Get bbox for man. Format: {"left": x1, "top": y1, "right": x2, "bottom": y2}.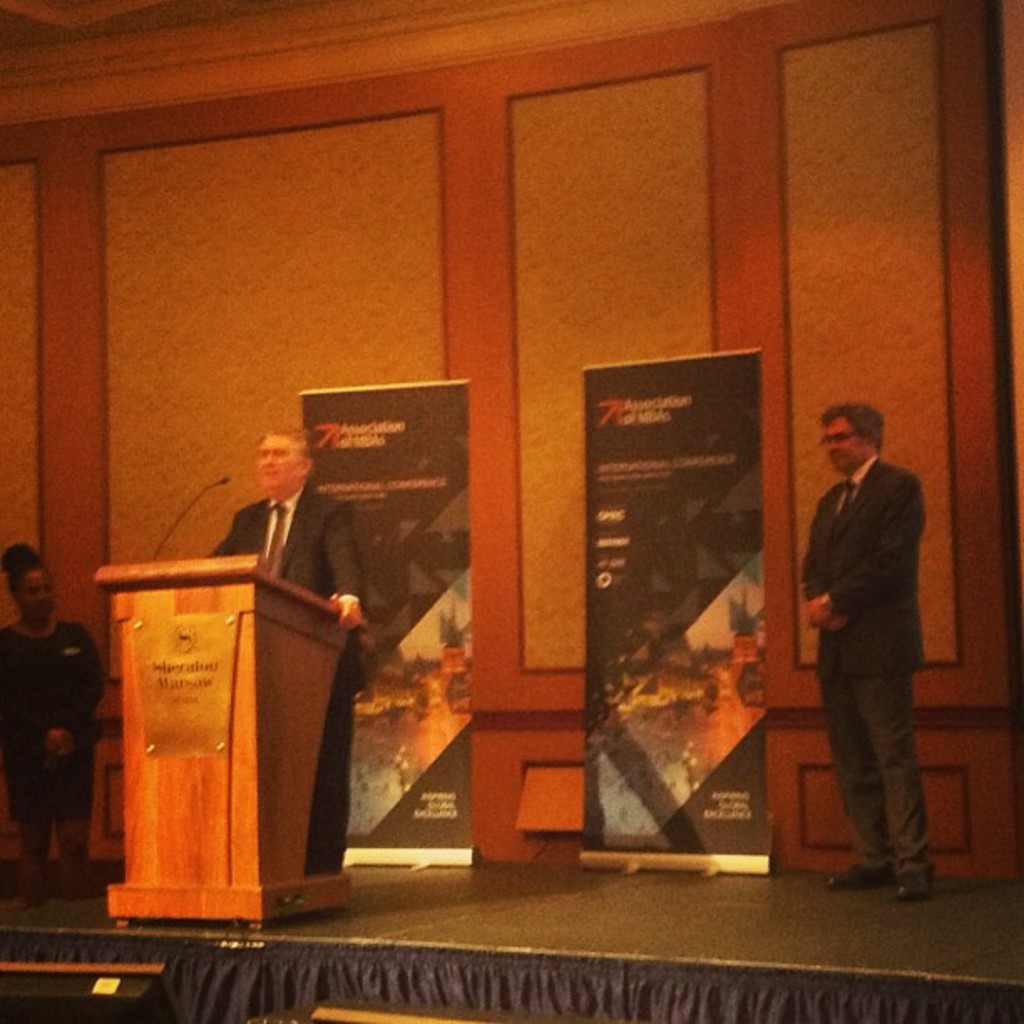
{"left": 791, "top": 400, "right": 960, "bottom": 882}.
